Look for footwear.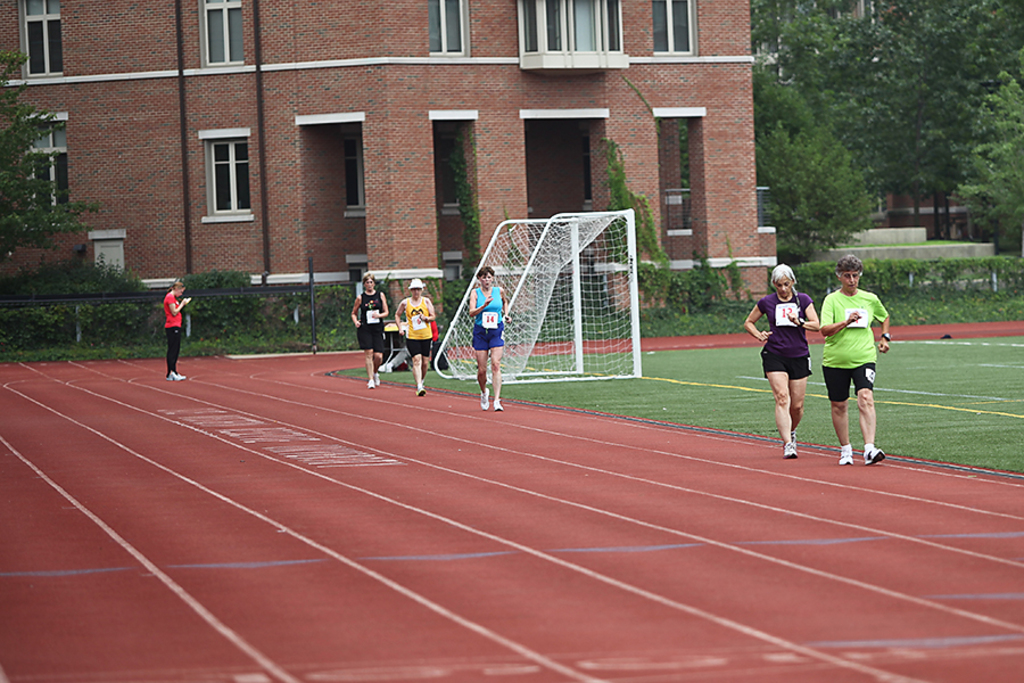
Found: detection(165, 372, 184, 382).
